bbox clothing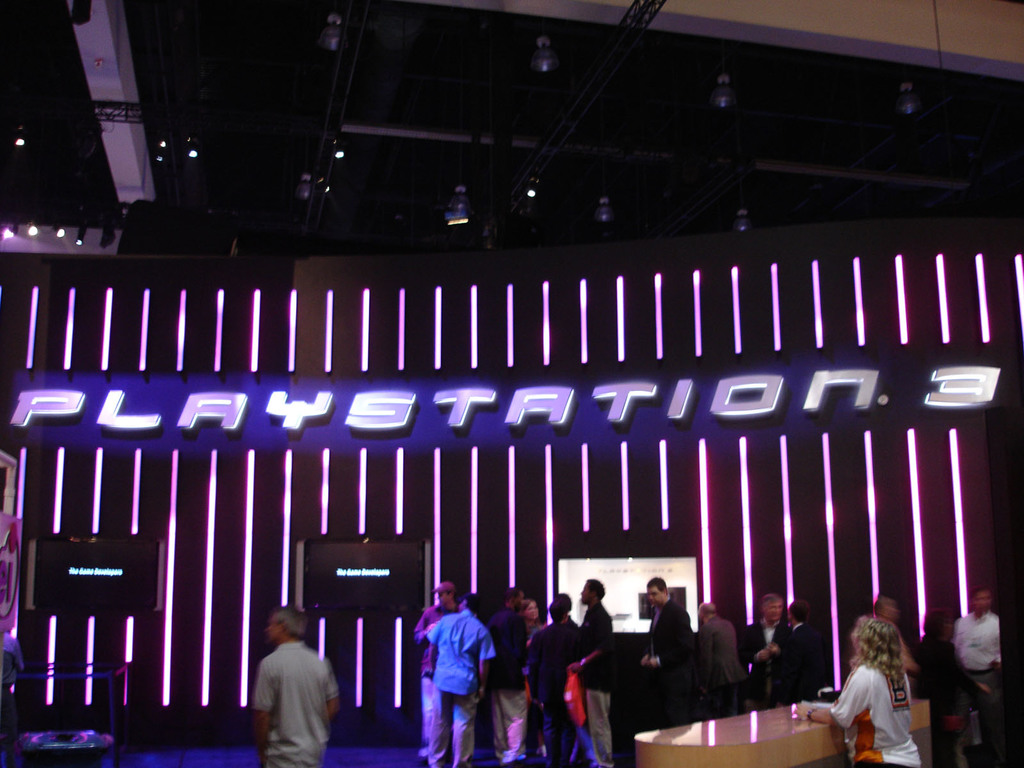
box=[249, 642, 344, 767]
